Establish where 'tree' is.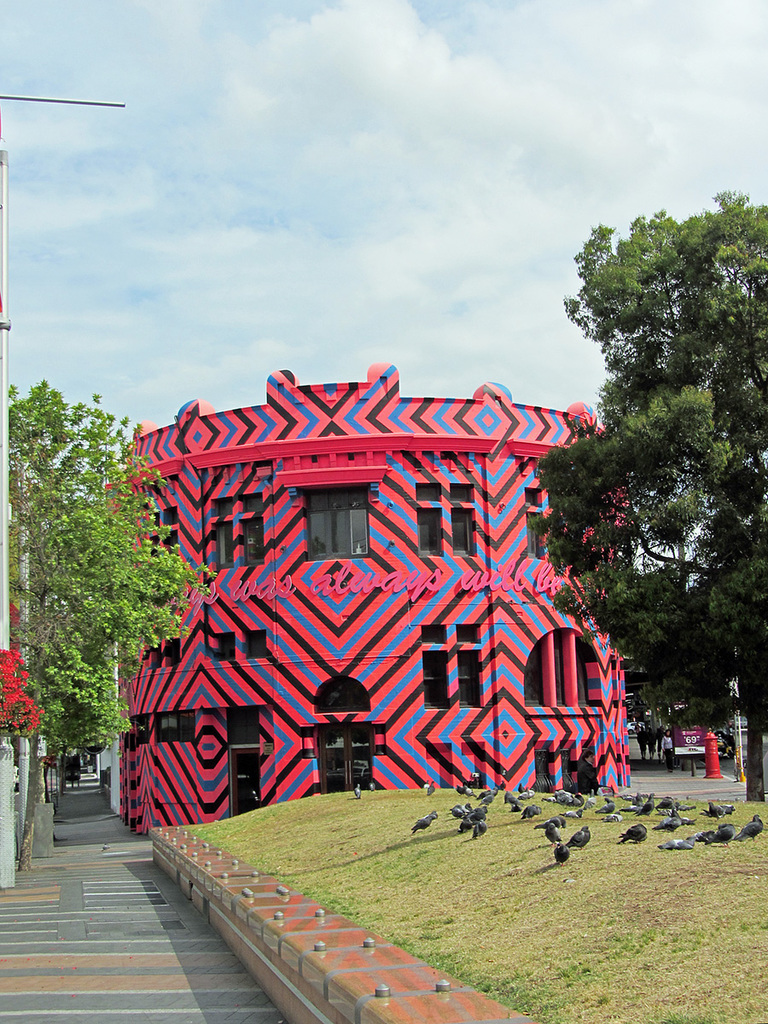
Established at (left=517, top=174, right=767, bottom=847).
